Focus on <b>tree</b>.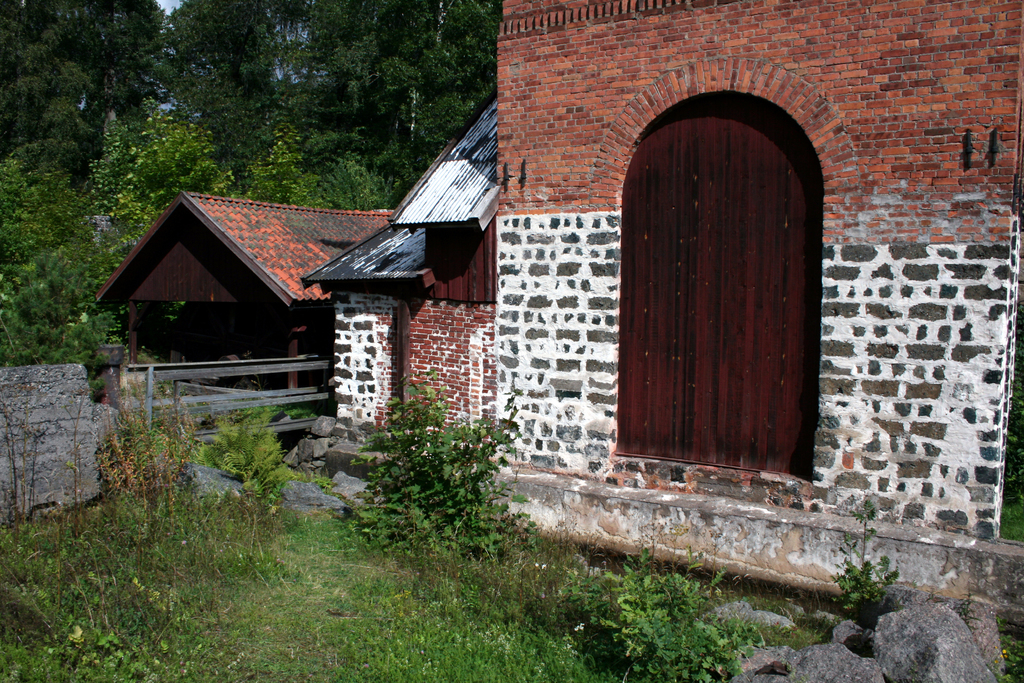
Focused at <bbox>236, 124, 426, 210</bbox>.
